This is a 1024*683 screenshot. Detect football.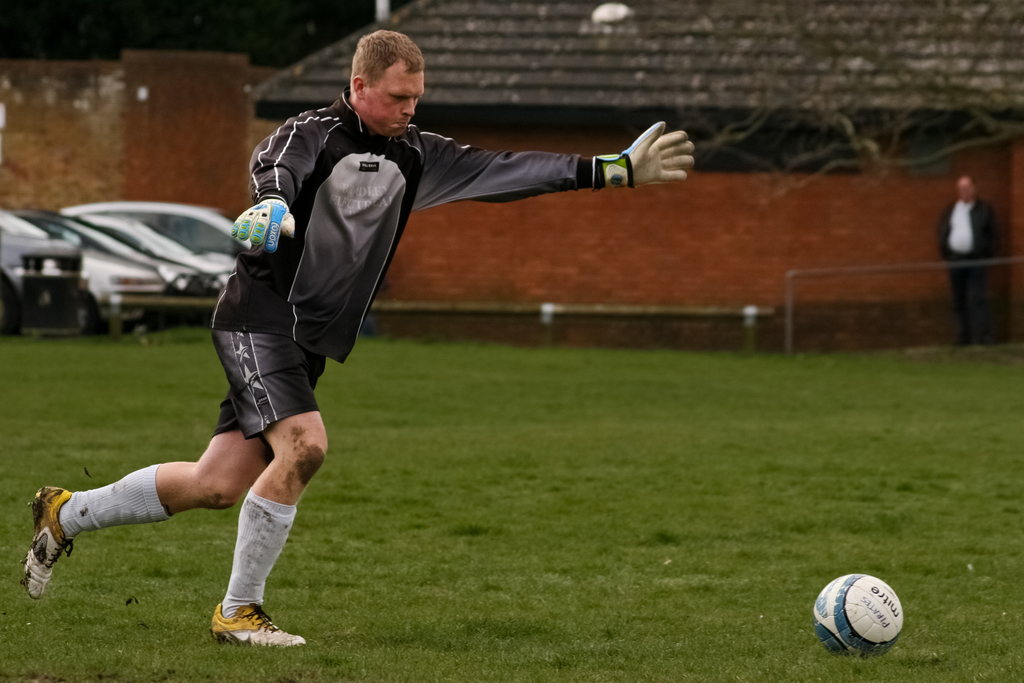
l=810, t=573, r=911, b=654.
